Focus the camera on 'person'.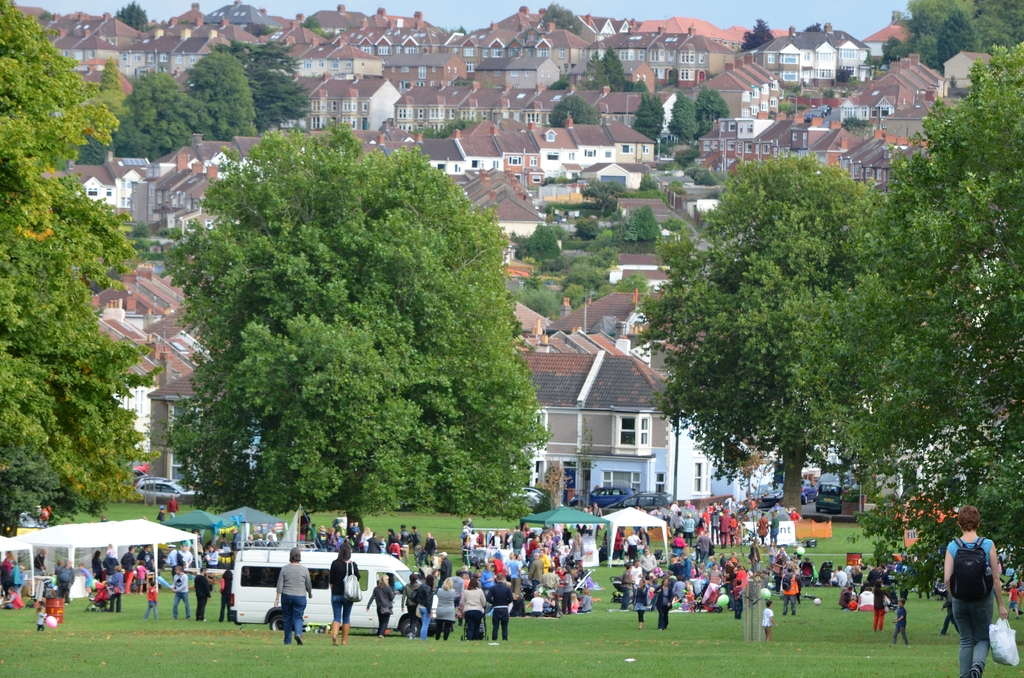
Focus region: <box>0,579,22,612</box>.
